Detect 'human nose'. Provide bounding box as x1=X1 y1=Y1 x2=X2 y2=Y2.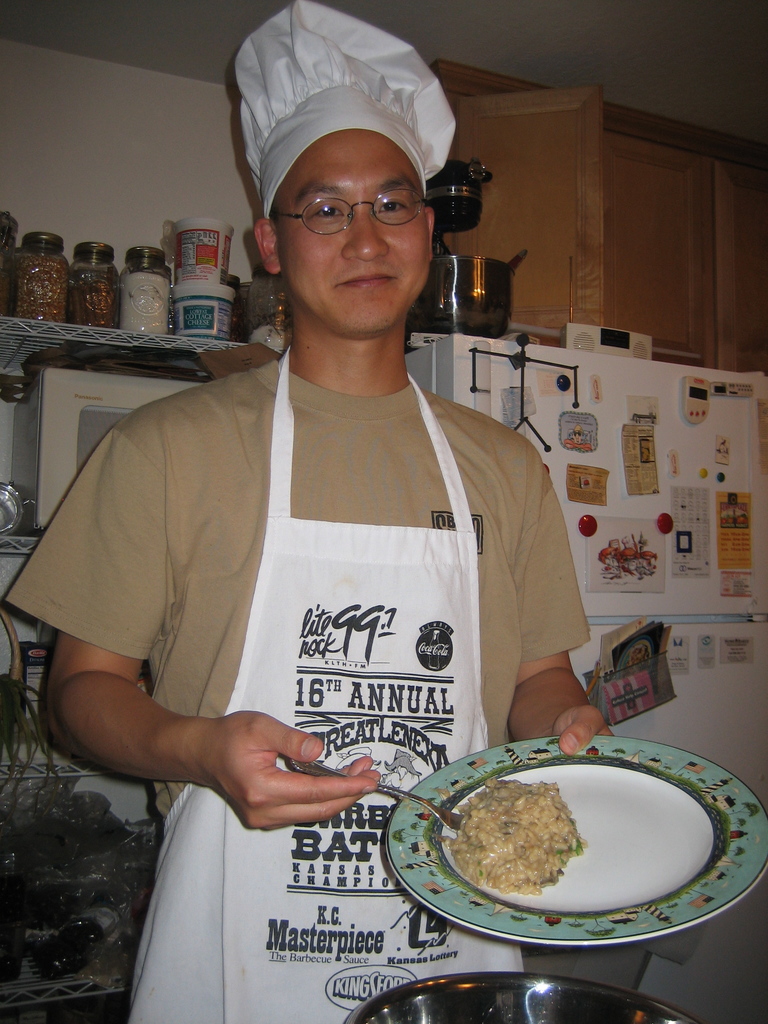
x1=341 y1=209 x2=390 y2=265.
